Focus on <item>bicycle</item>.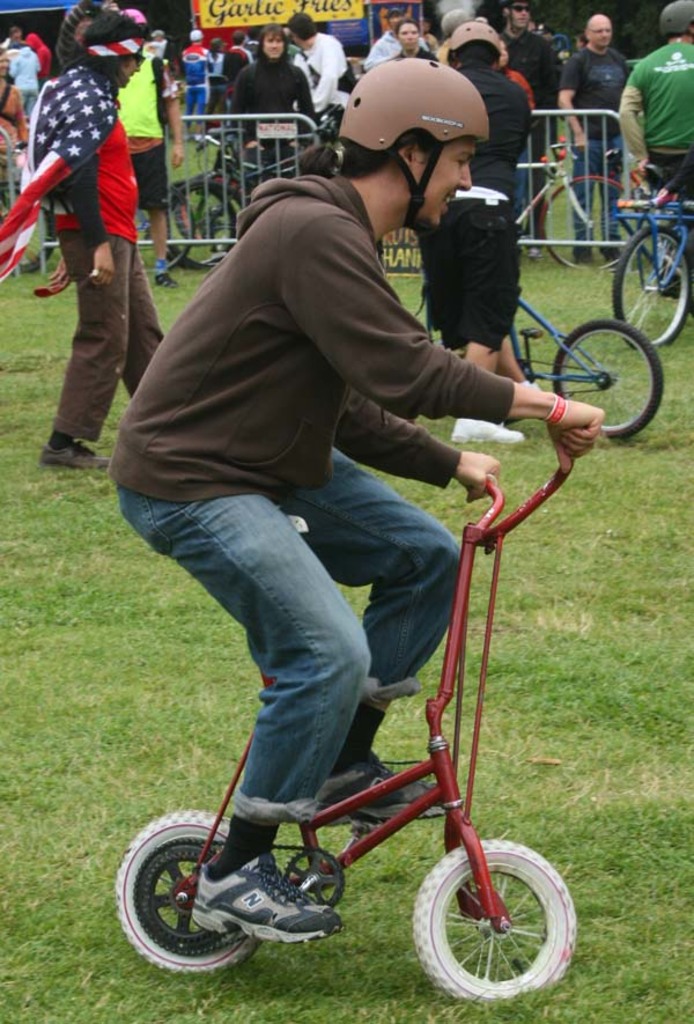
Focused at {"x1": 615, "y1": 169, "x2": 693, "y2": 371}.
